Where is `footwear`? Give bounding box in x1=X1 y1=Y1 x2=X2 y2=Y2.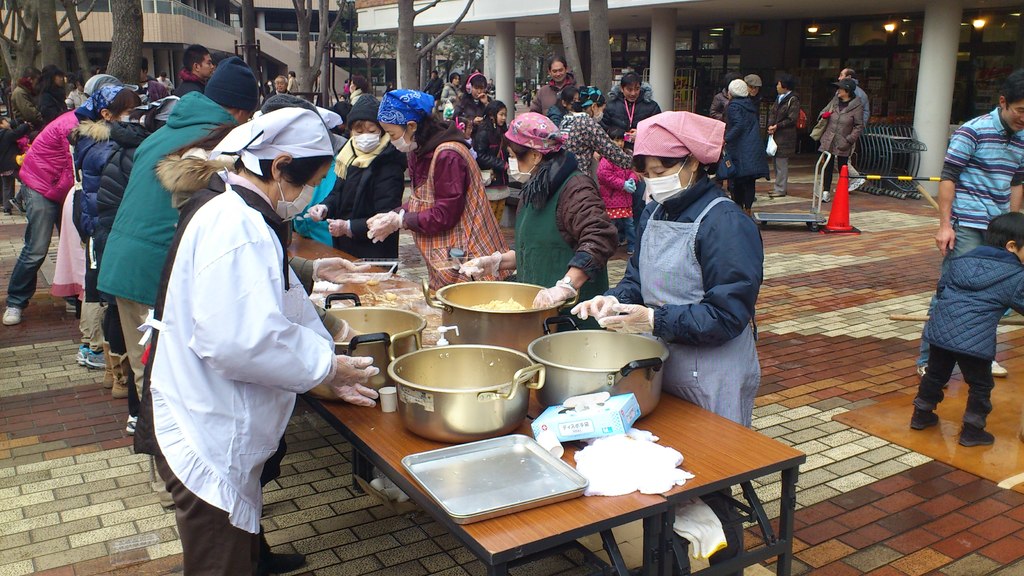
x1=989 y1=358 x2=1005 y2=381.
